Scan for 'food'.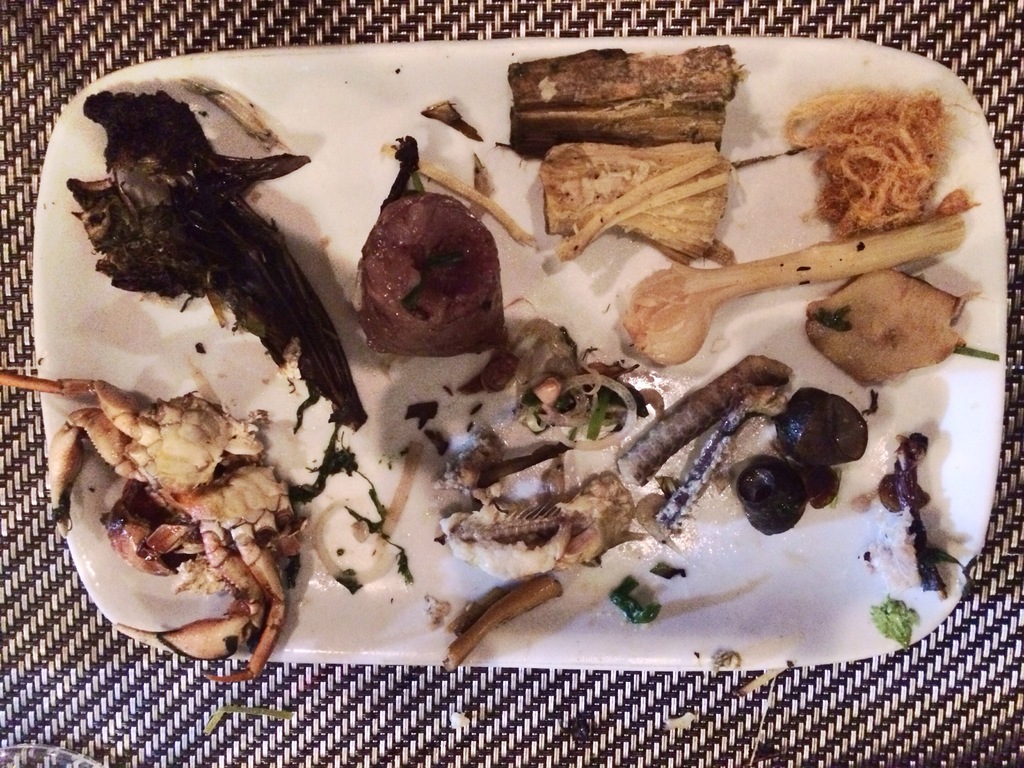
Scan result: crop(0, 371, 309, 683).
